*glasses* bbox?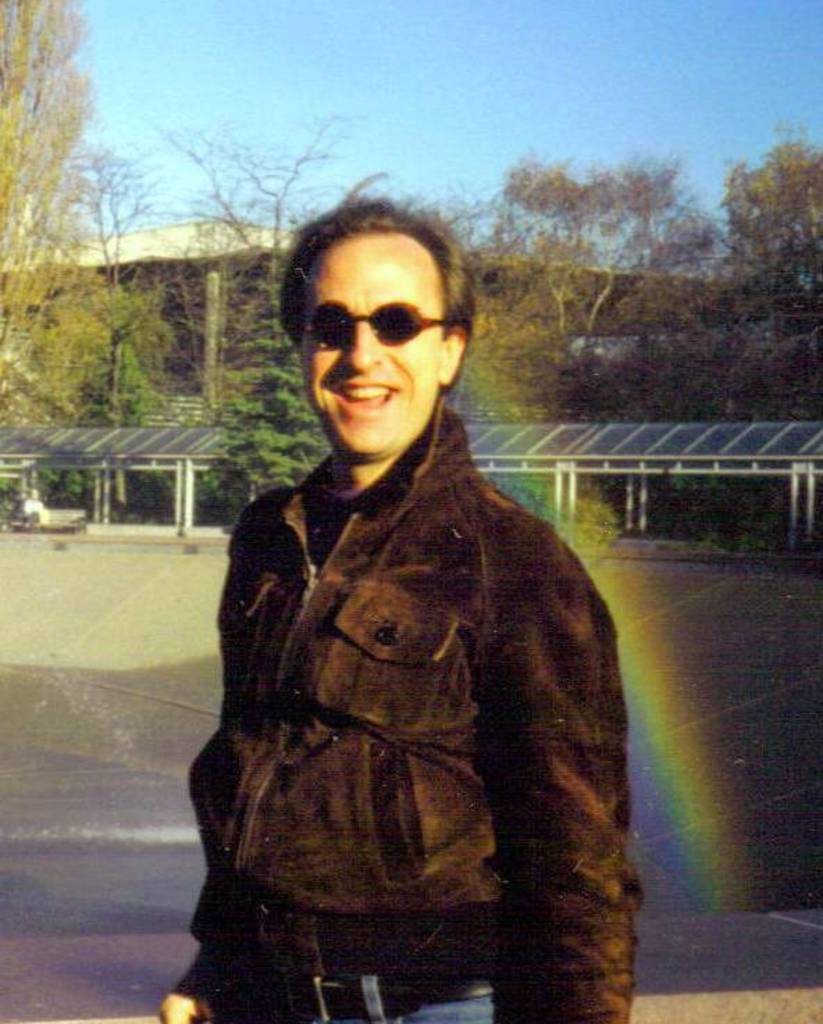
[x1=295, y1=292, x2=453, y2=352]
